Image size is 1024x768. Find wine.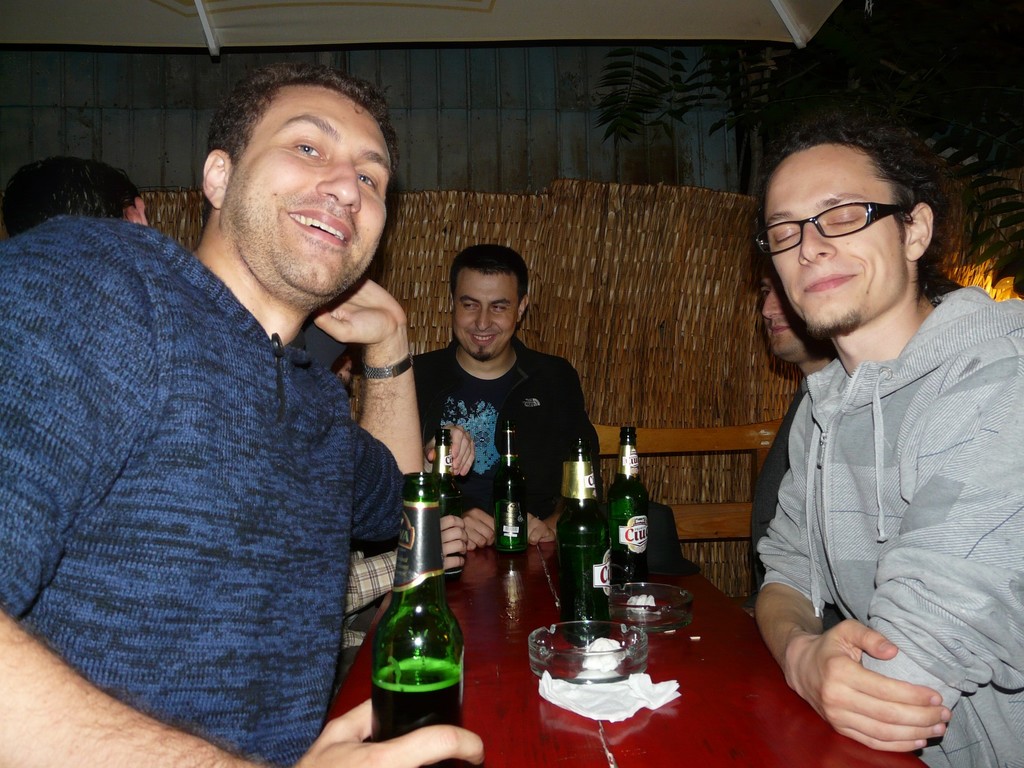
(360, 466, 467, 767).
